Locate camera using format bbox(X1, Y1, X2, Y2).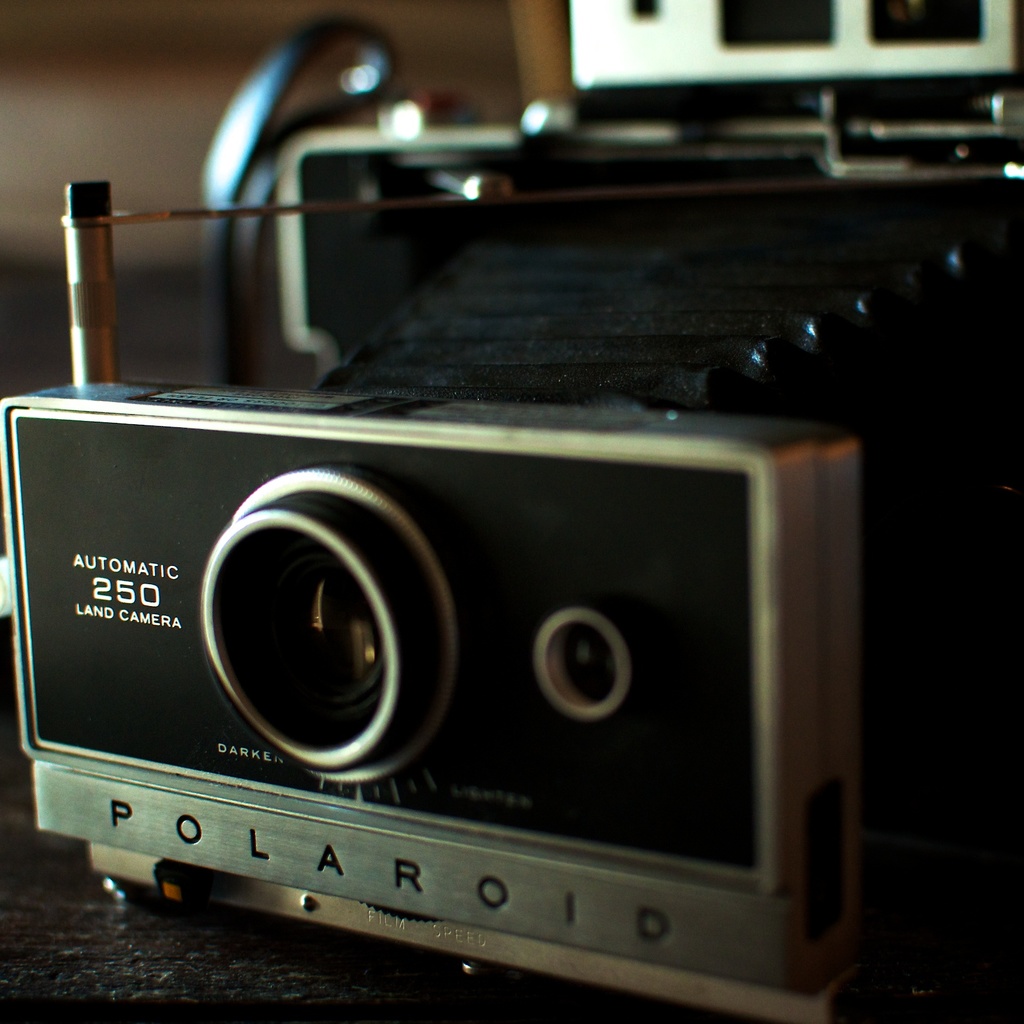
bbox(0, 0, 1023, 1023).
